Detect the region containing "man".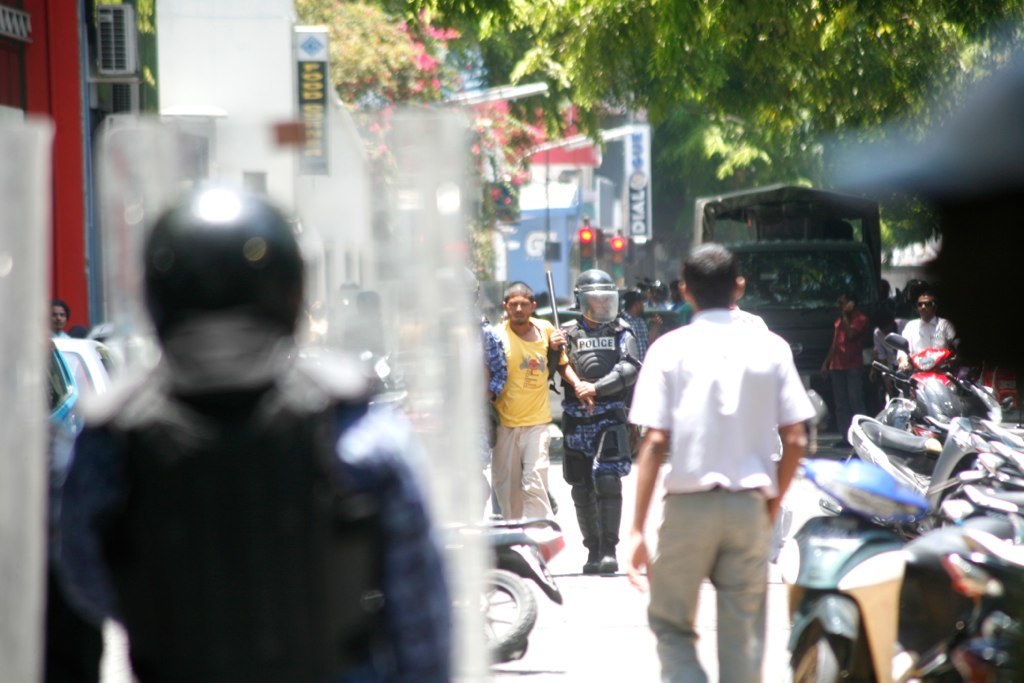
region(817, 290, 866, 449).
